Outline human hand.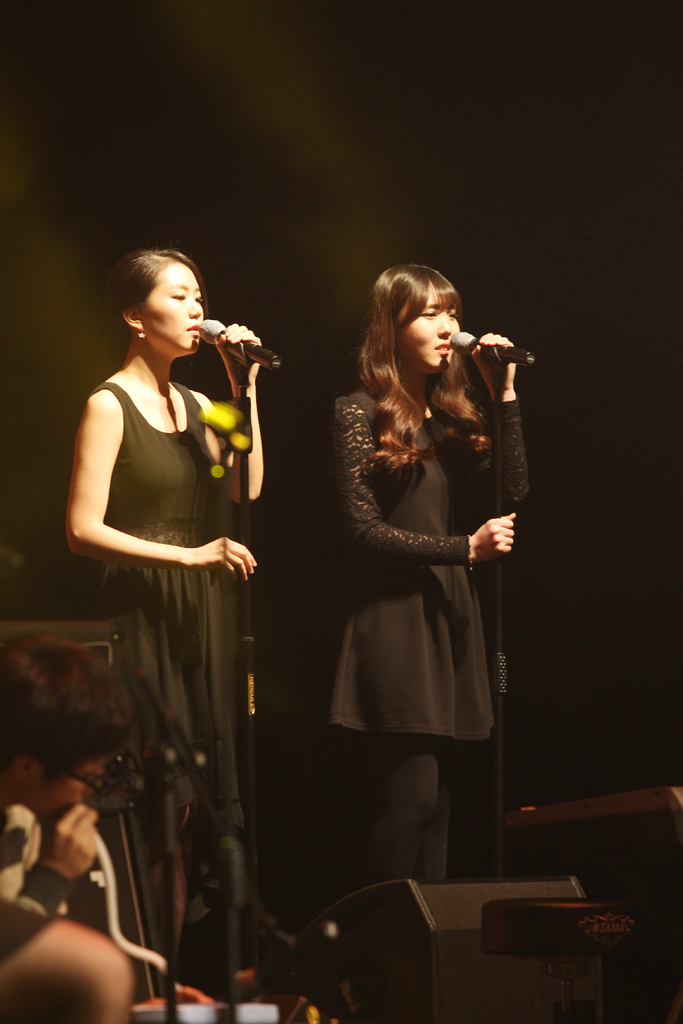
Outline: region(193, 533, 262, 587).
